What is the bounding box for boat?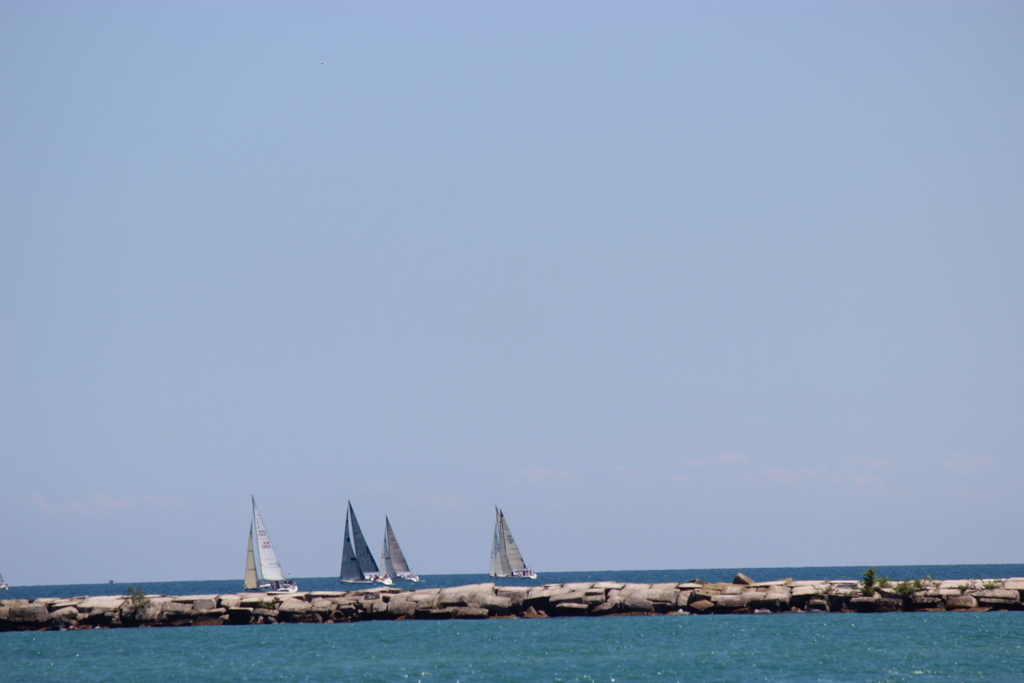
left=335, top=500, right=385, bottom=581.
